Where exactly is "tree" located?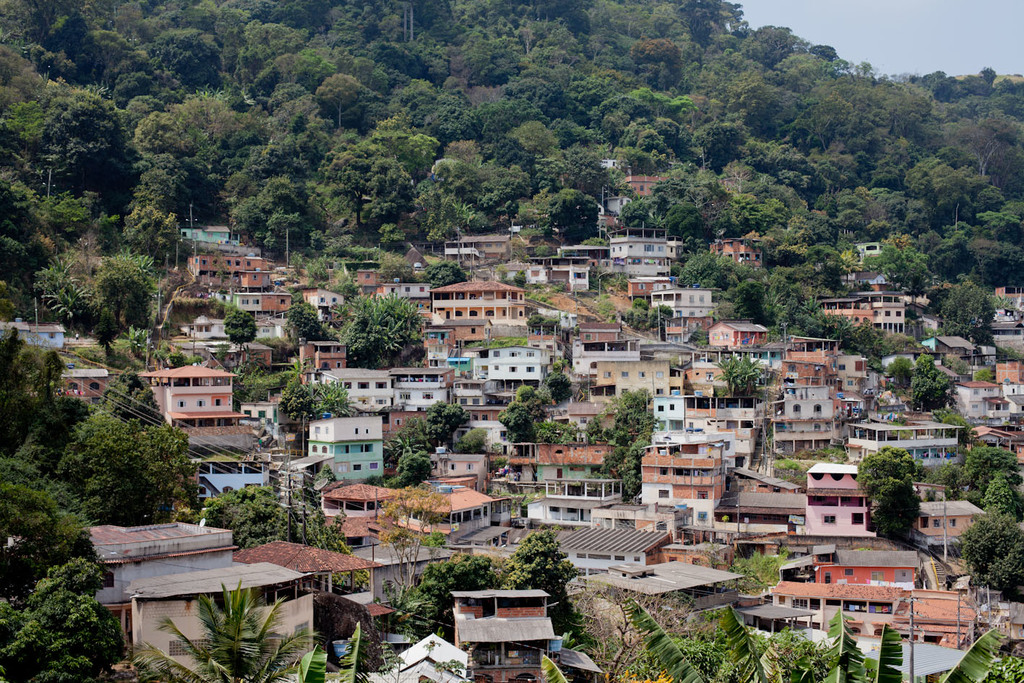
Its bounding box is (left=619, top=385, right=652, bottom=461).
